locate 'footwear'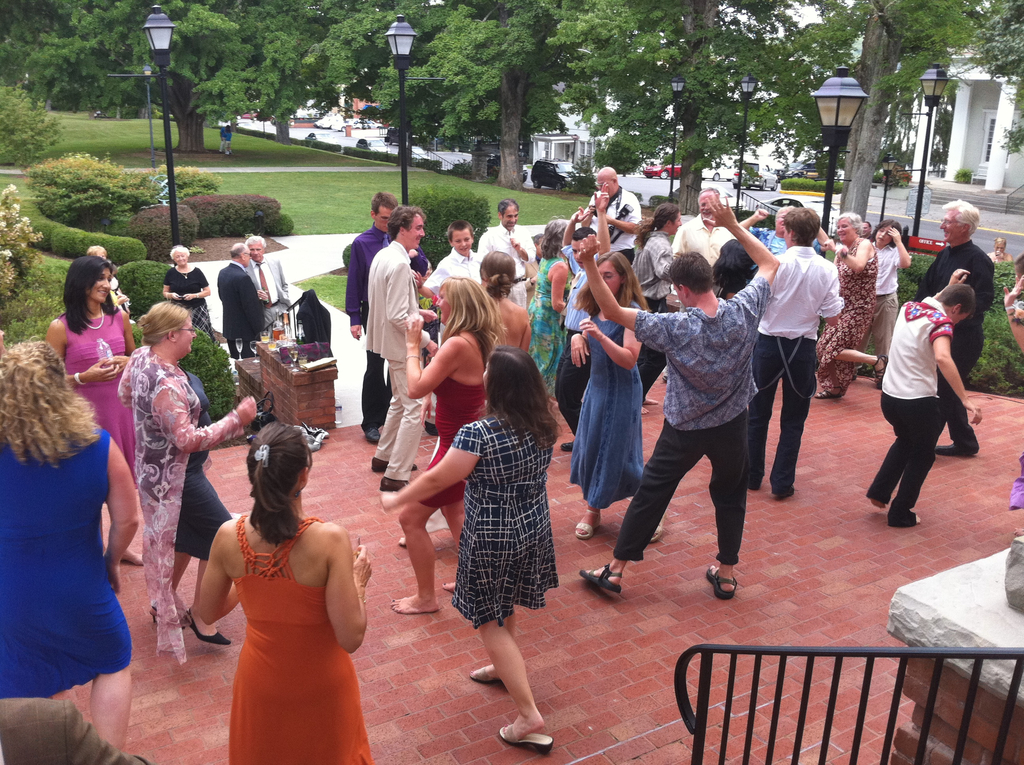
470 661 503 685
